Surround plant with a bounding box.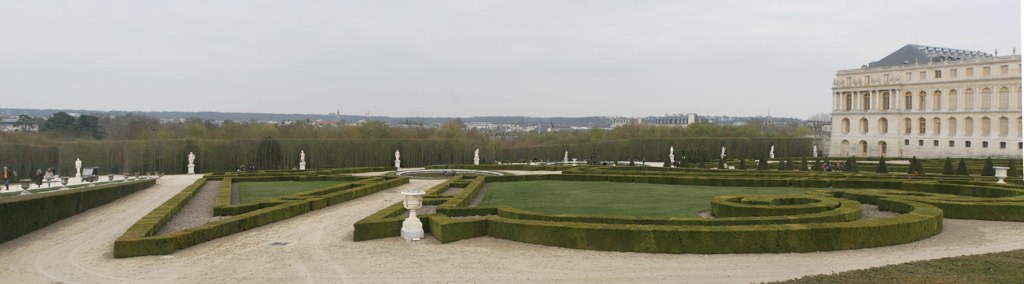
region(950, 157, 974, 179).
